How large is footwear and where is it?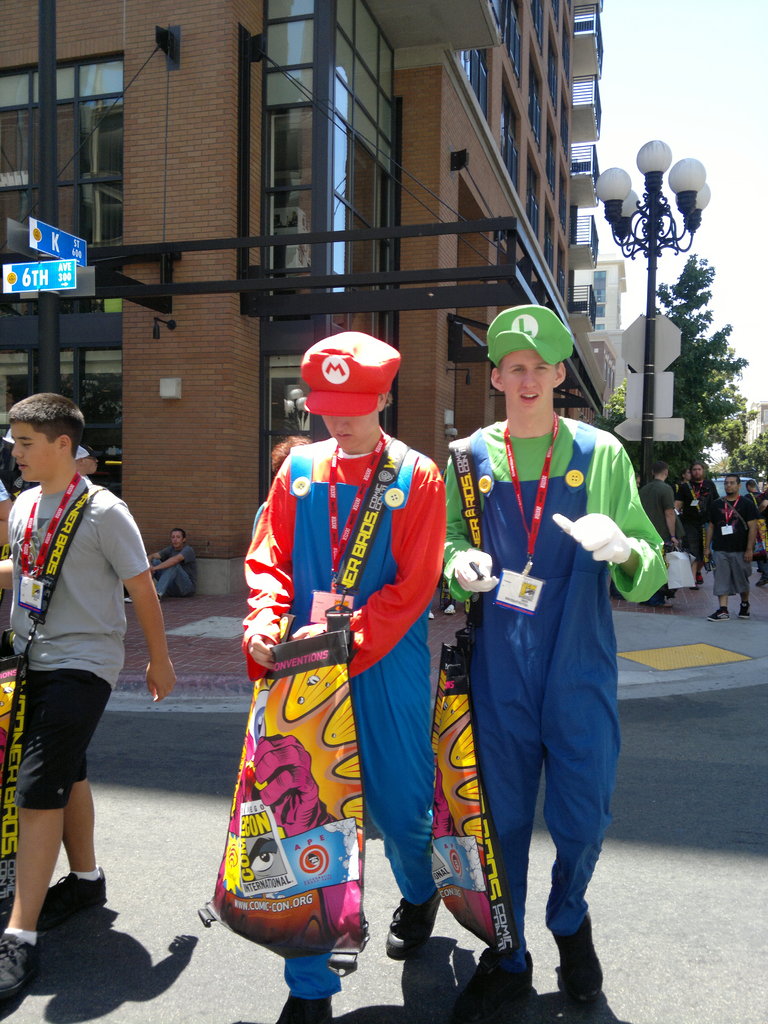
Bounding box: 561:914:623:1013.
